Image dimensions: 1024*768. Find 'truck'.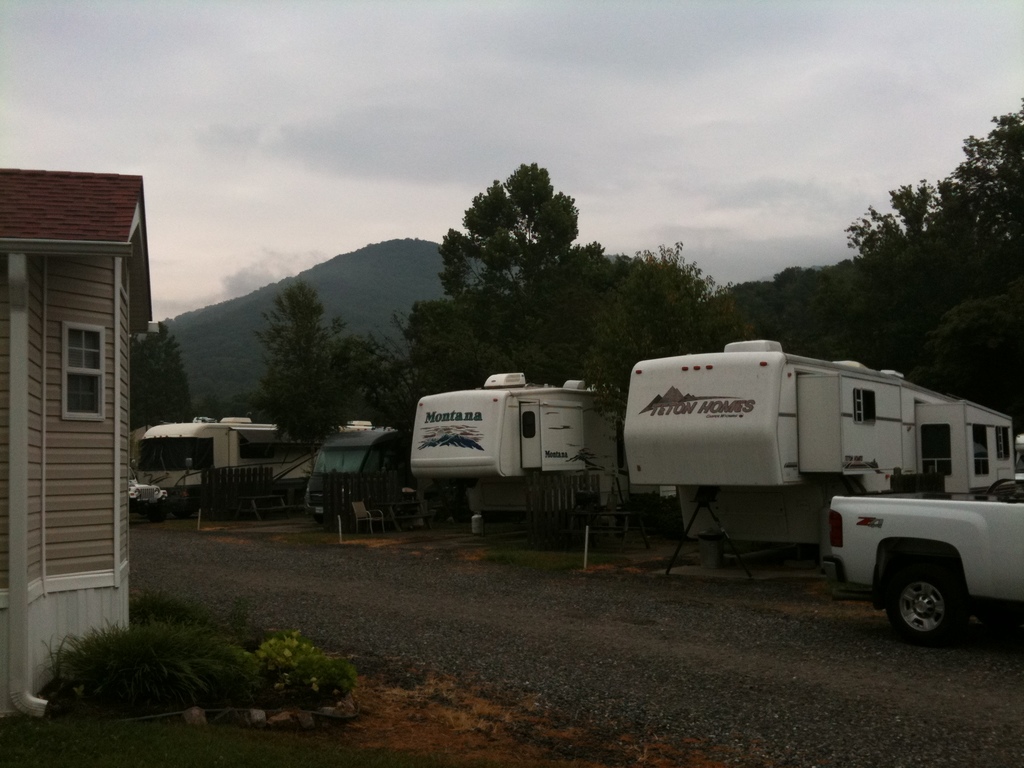
rect(296, 347, 445, 545).
